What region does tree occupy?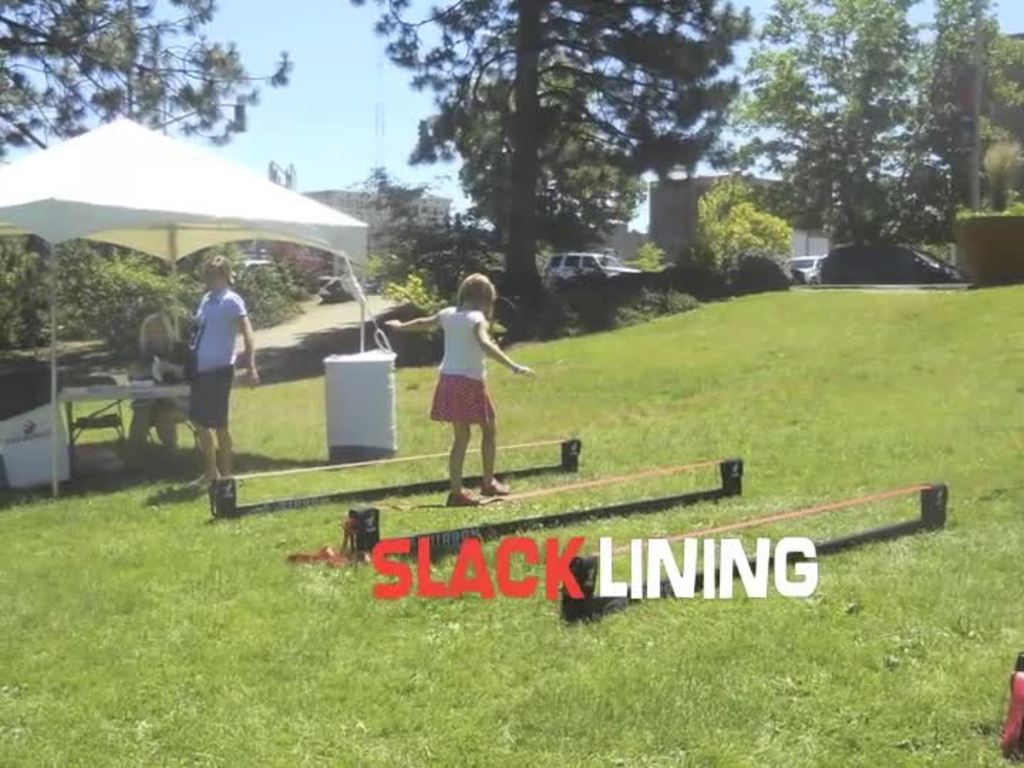
select_region(722, 0, 1023, 246).
